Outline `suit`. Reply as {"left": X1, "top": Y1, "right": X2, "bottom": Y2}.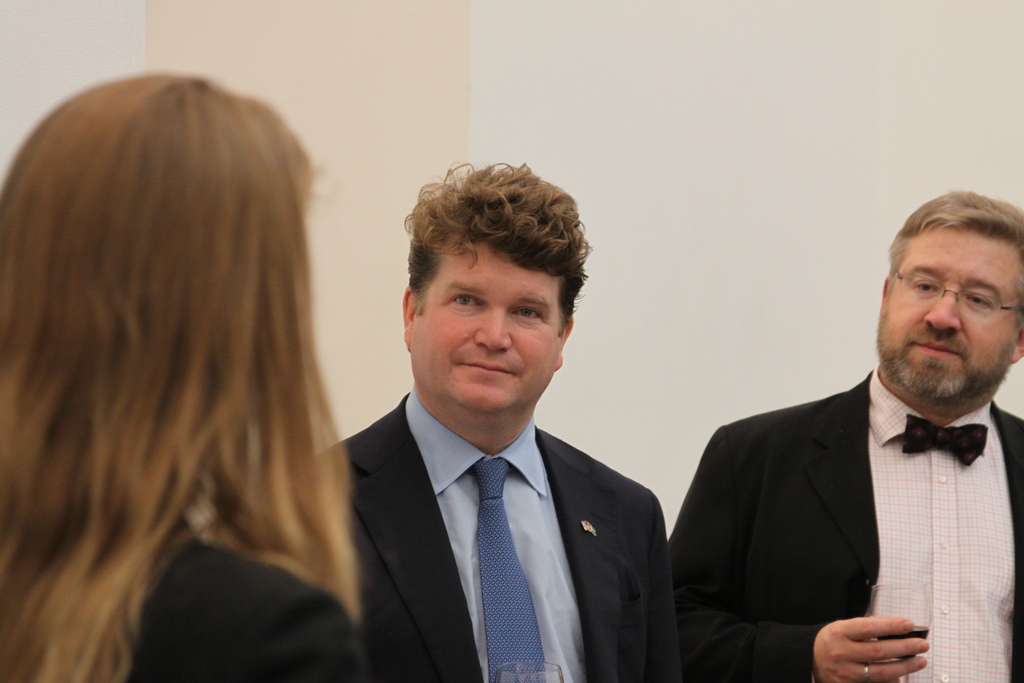
{"left": 665, "top": 362, "right": 1023, "bottom": 682}.
